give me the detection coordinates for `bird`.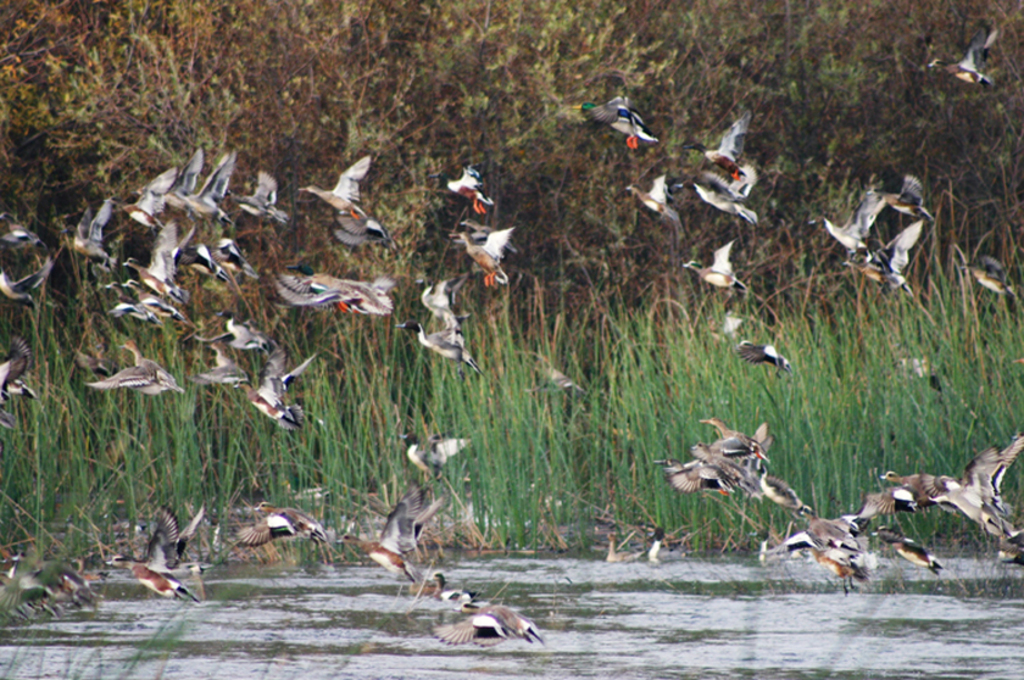
rect(562, 90, 663, 152).
